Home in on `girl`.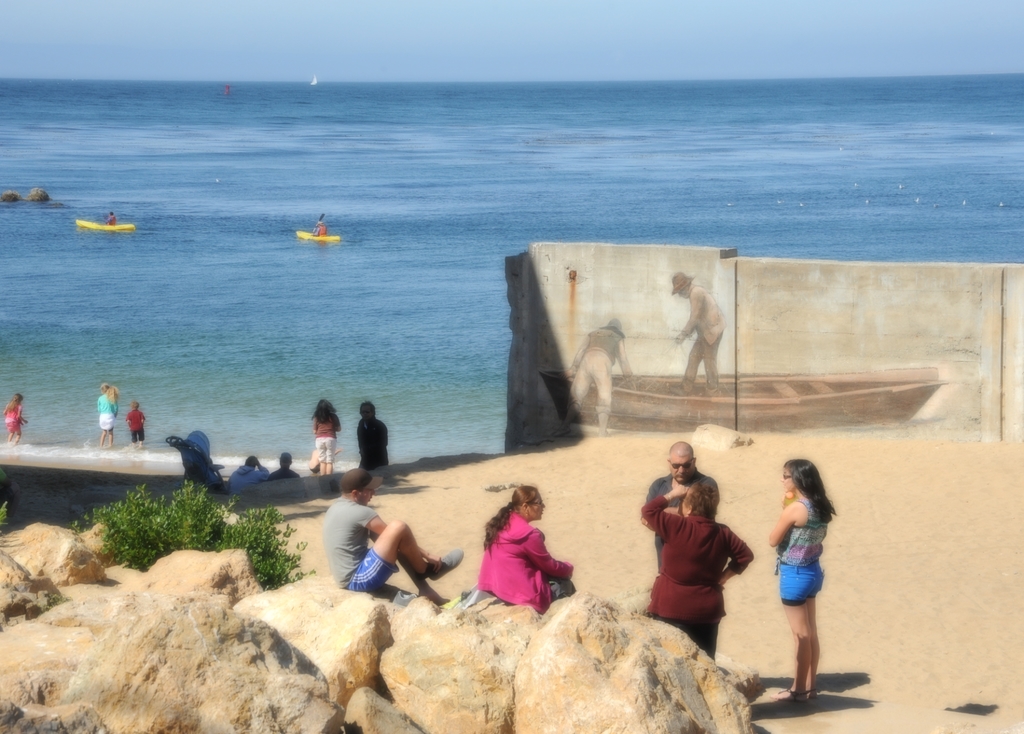
Homed in at x1=95 y1=379 x2=121 y2=450.
